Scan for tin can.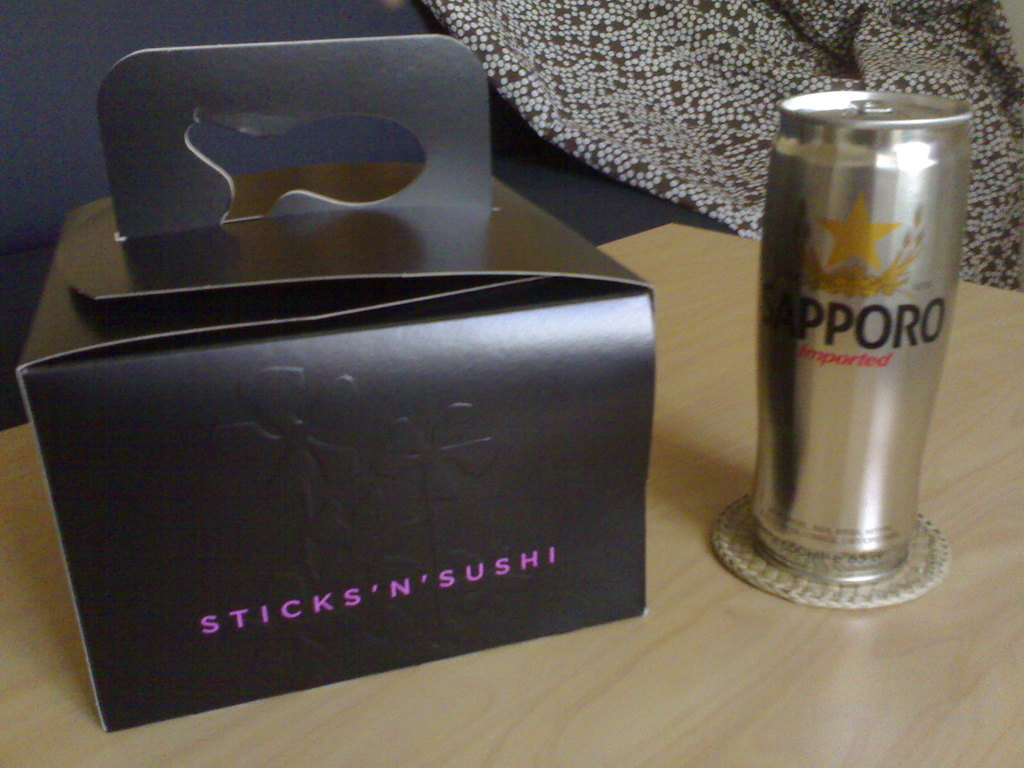
Scan result: [762, 79, 1004, 579].
